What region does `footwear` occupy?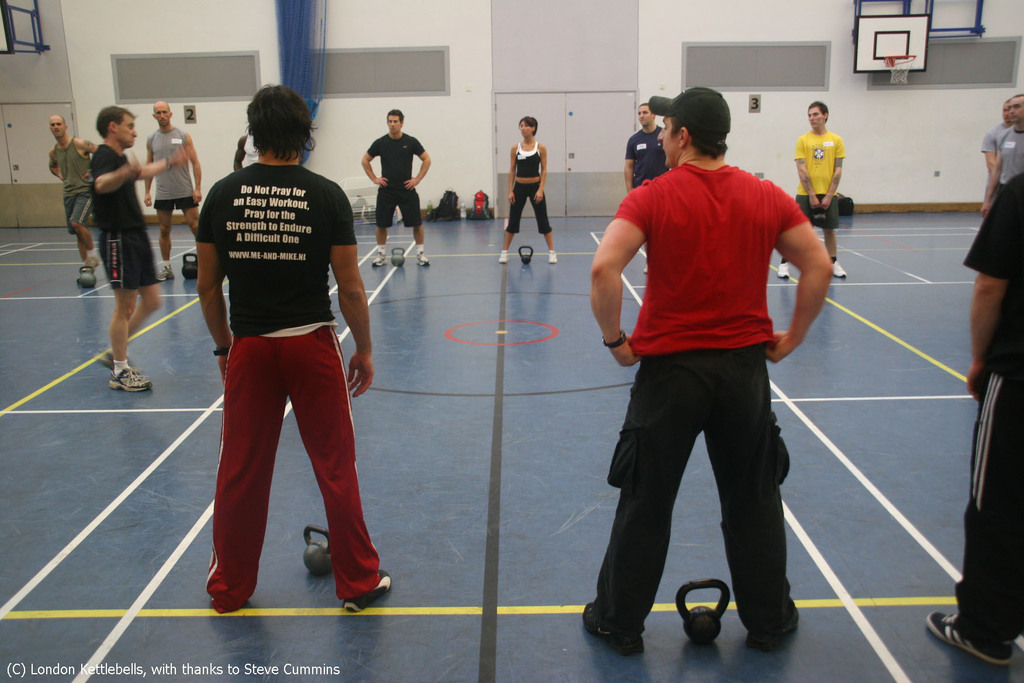
x1=579, y1=598, x2=645, y2=656.
